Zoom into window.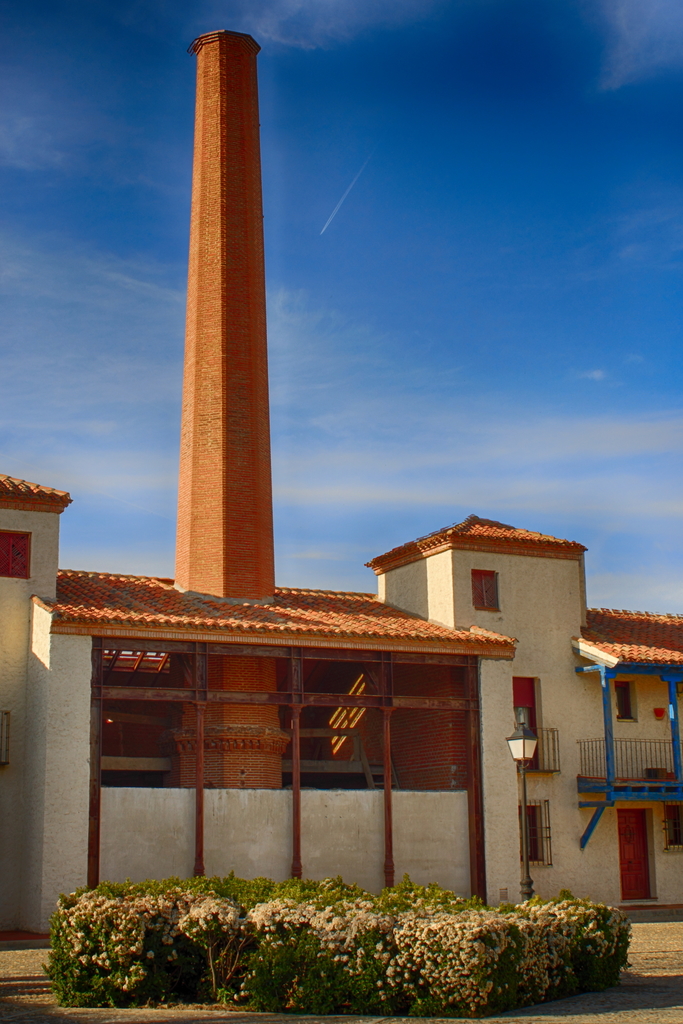
Zoom target: [left=0, top=526, right=44, bottom=580].
